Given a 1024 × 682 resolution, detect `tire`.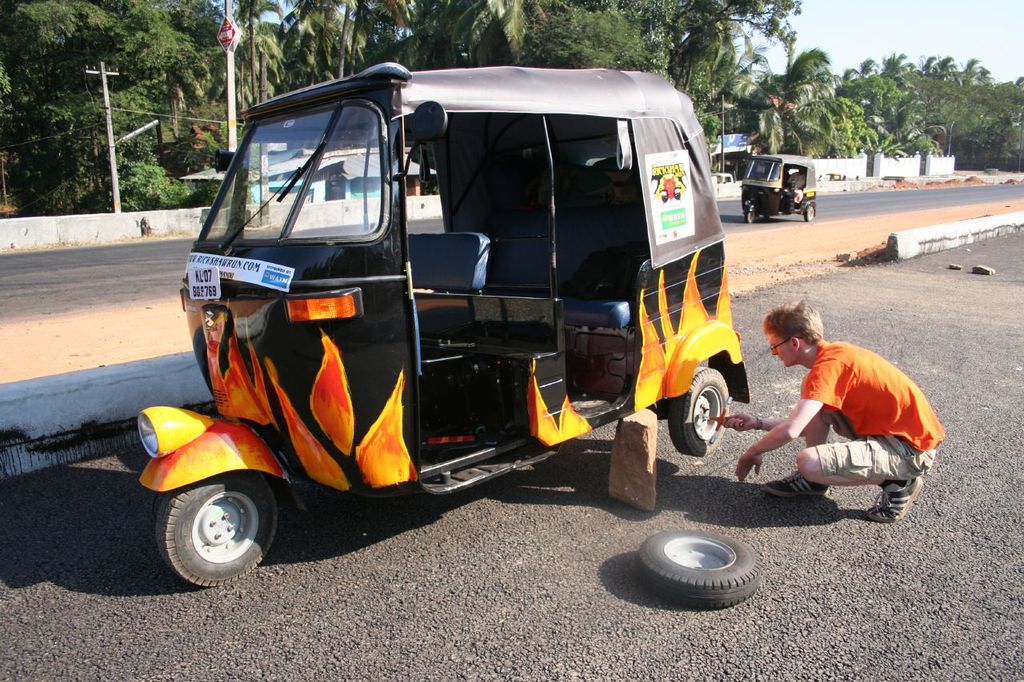
[left=152, top=469, right=279, bottom=588].
